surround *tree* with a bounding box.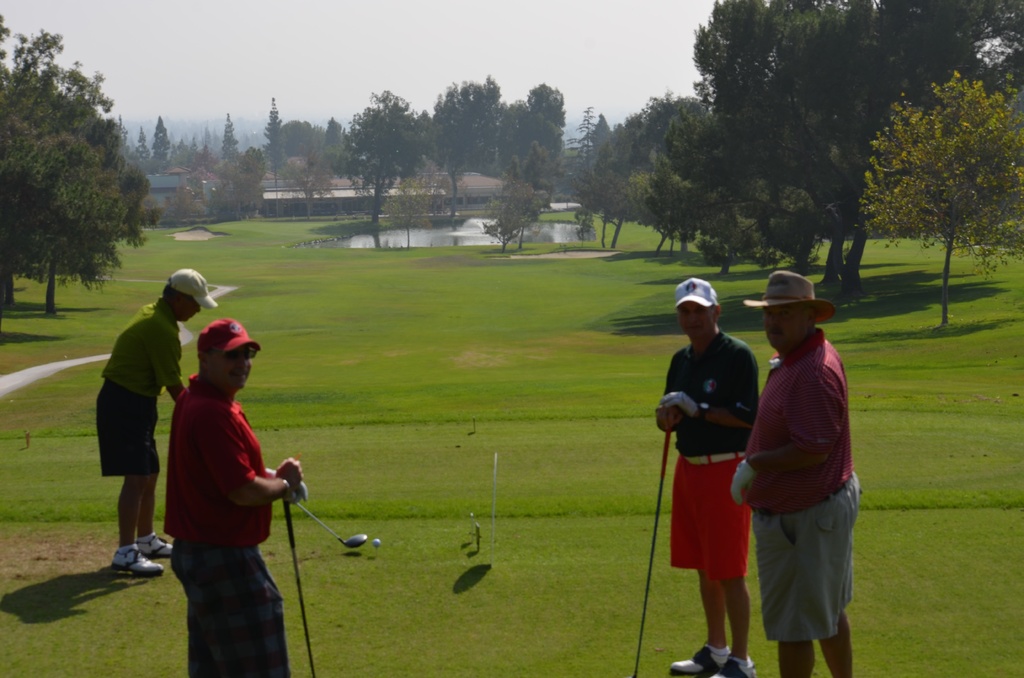
x1=858, y1=69, x2=1022, y2=330.
